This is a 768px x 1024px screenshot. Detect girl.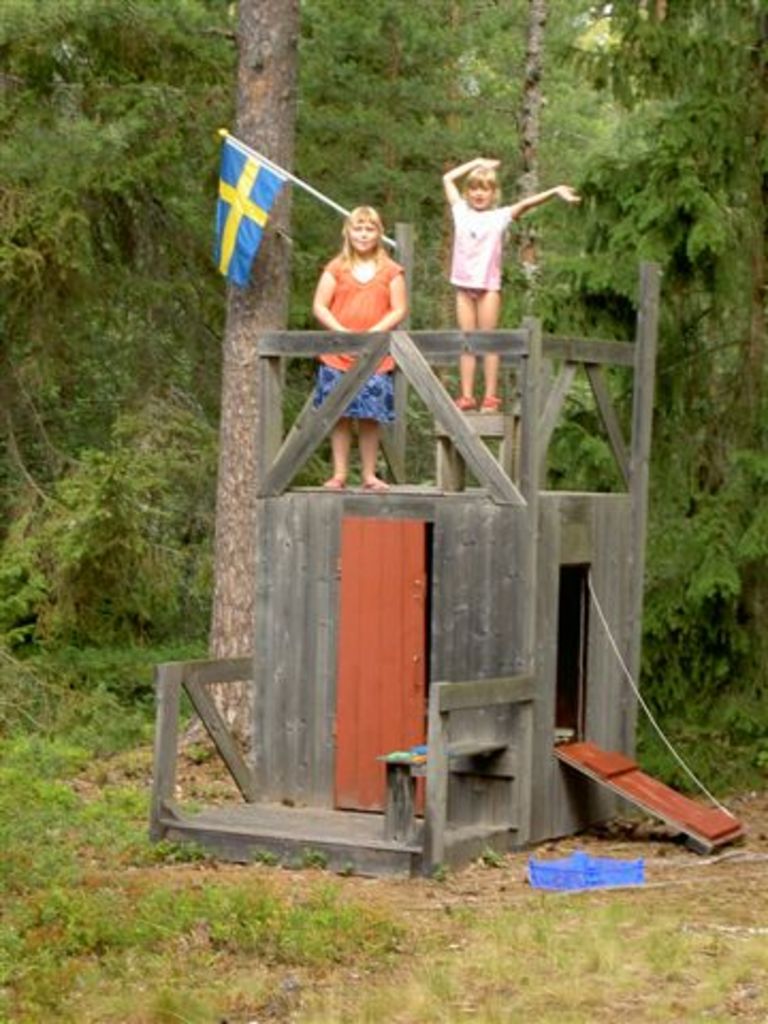
442,156,580,416.
